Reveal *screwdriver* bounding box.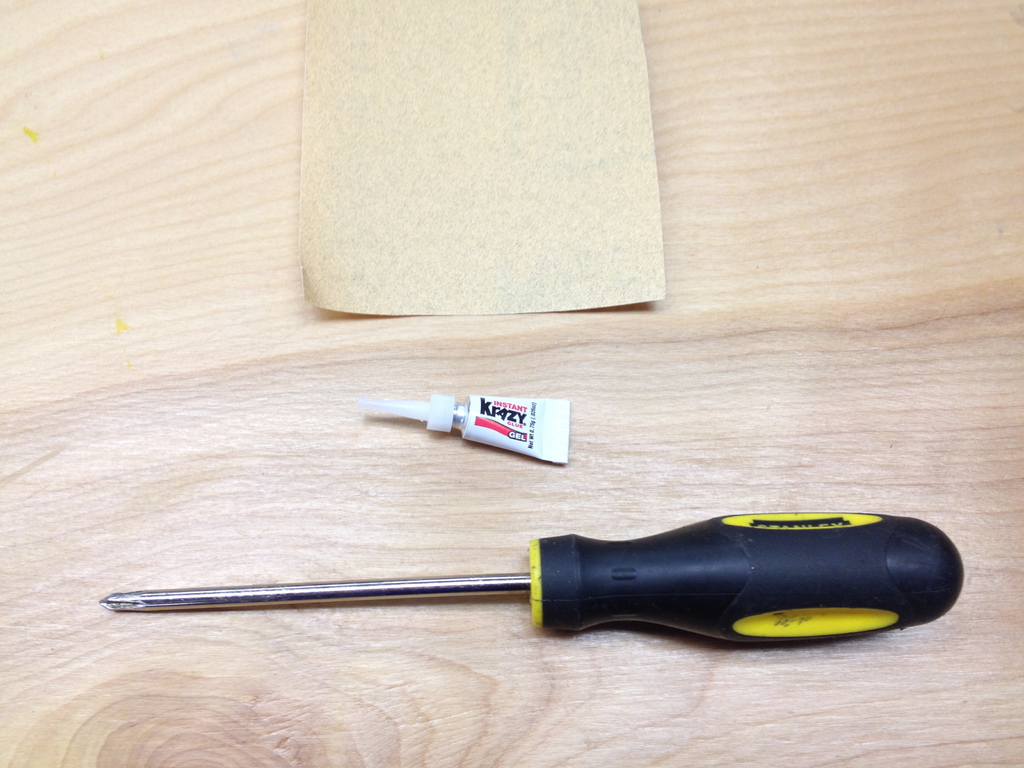
Revealed: (100,508,964,645).
